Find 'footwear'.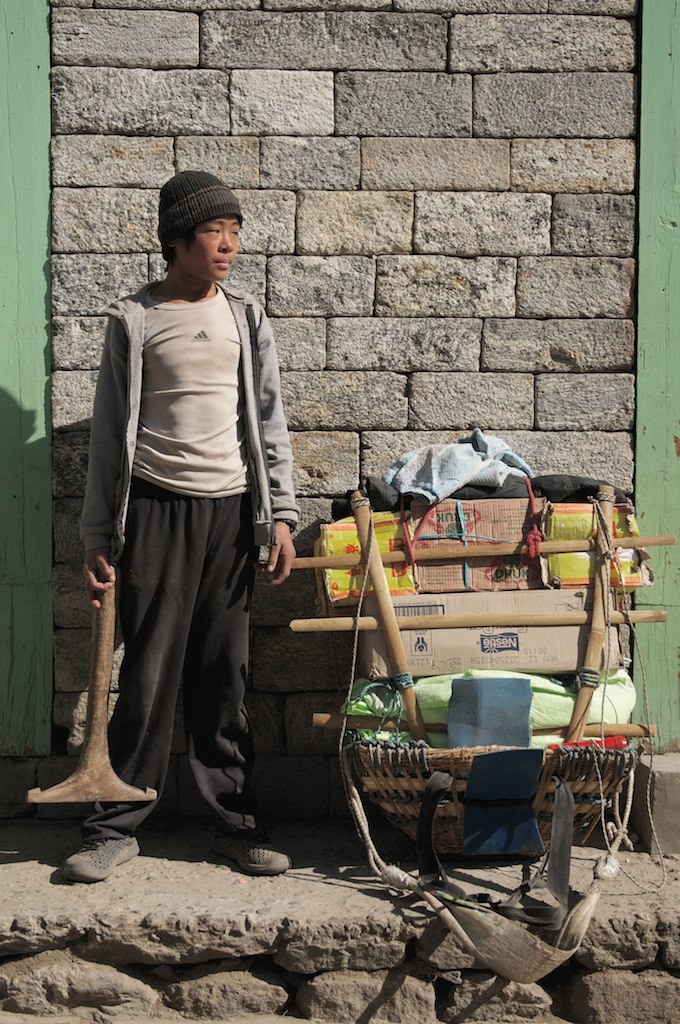
bbox(204, 824, 293, 877).
